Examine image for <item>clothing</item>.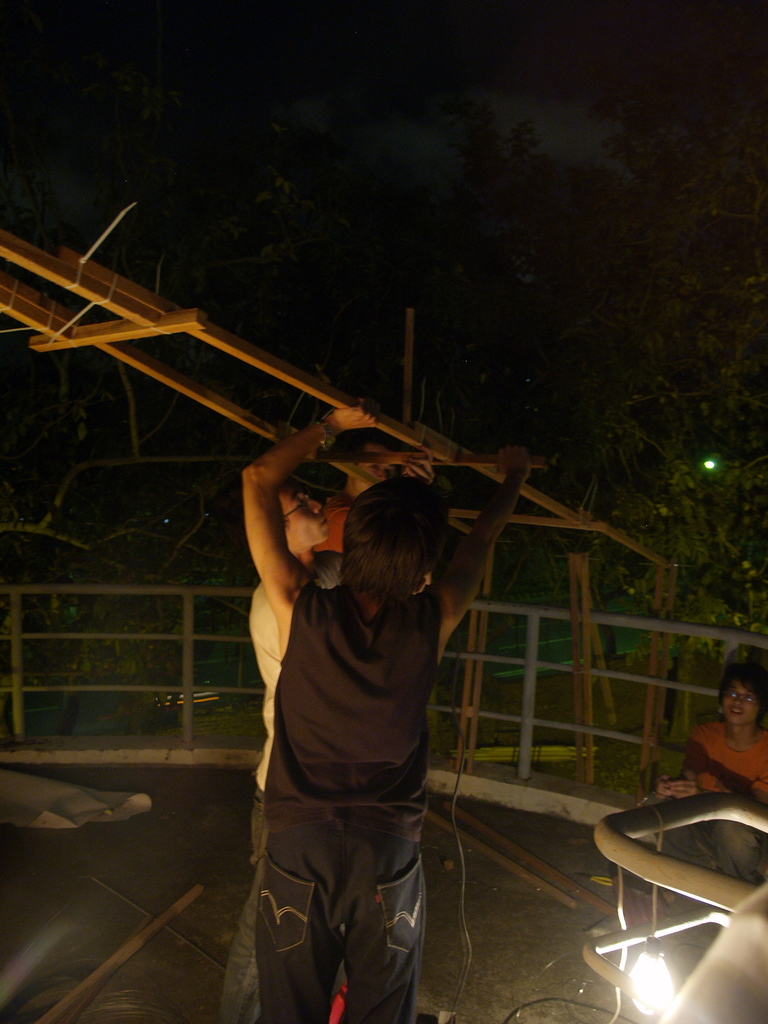
Examination result: left=218, top=554, right=349, bottom=1023.
